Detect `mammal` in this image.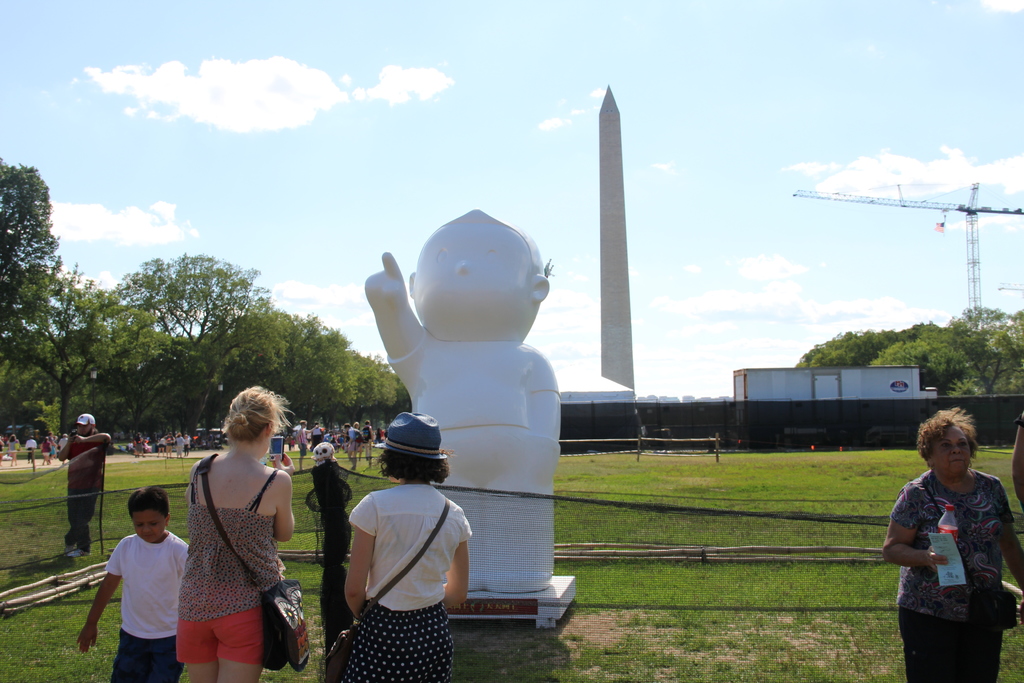
Detection: (x1=348, y1=421, x2=361, y2=467).
